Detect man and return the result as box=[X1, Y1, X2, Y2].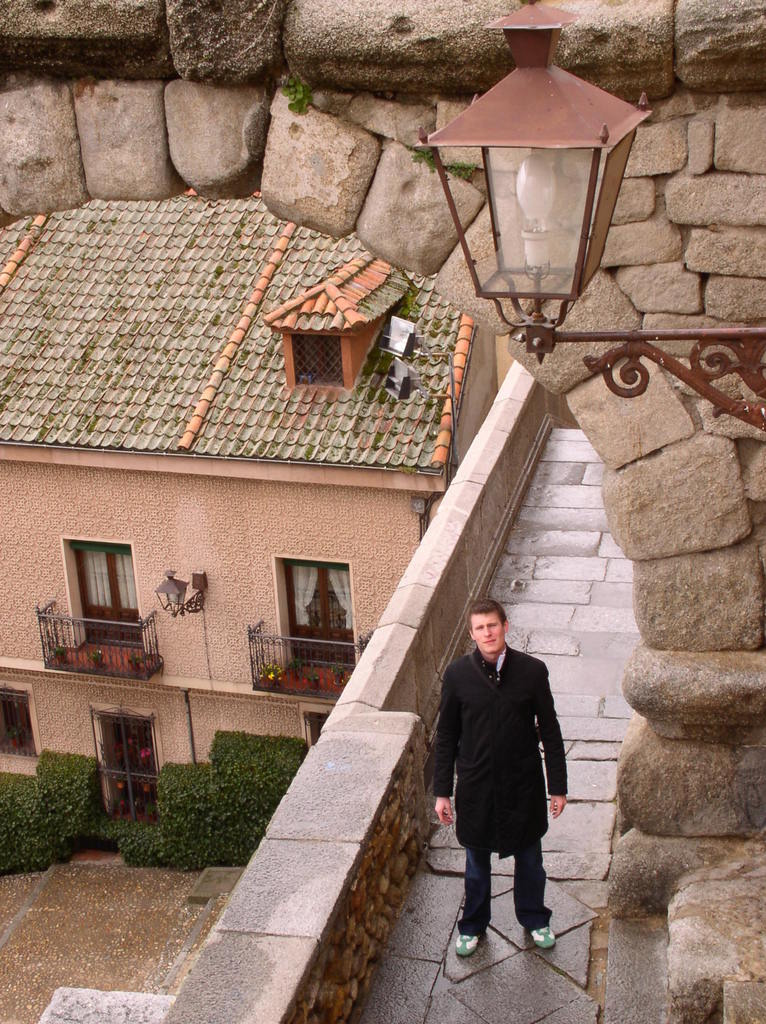
box=[436, 605, 575, 967].
